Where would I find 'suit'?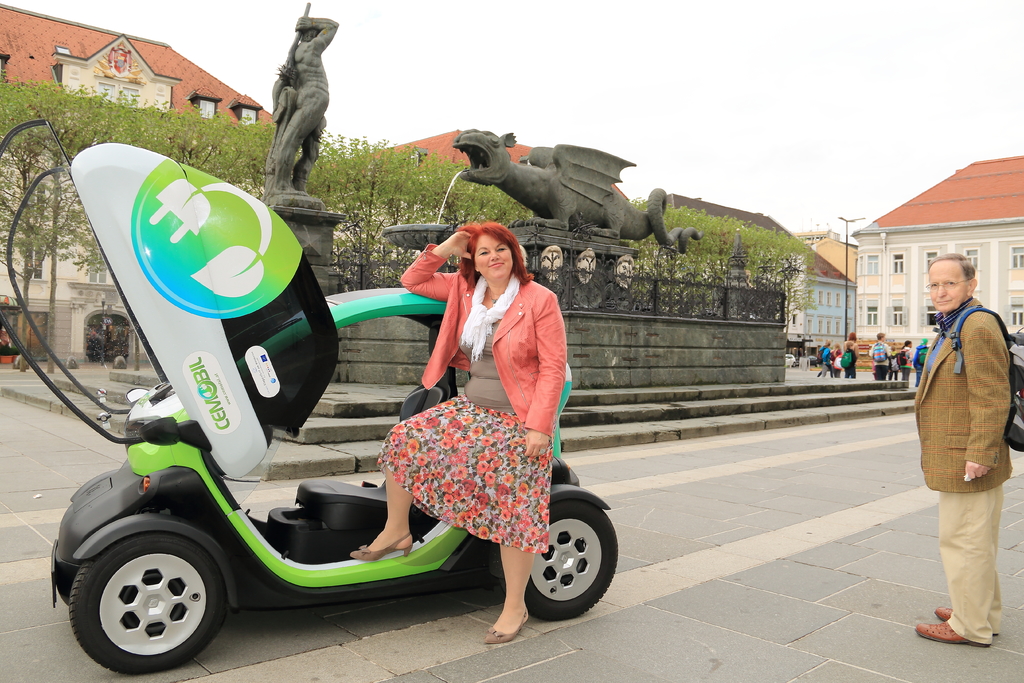
At [917,292,1017,637].
